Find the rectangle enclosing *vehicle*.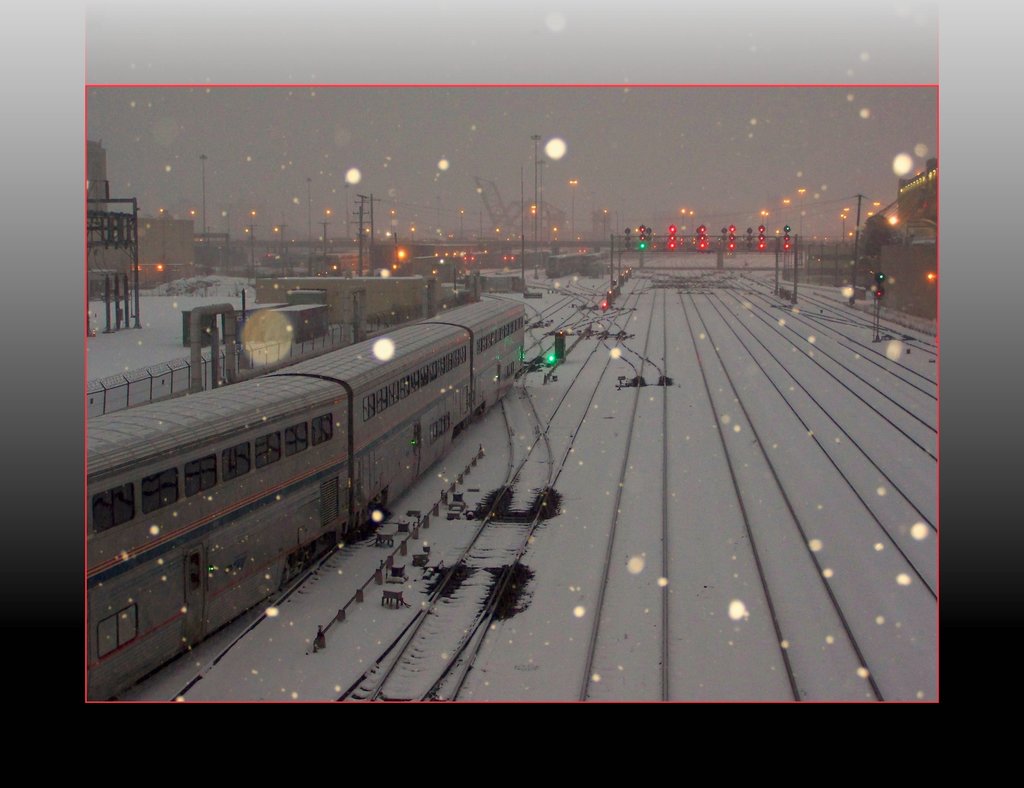
[588, 258, 609, 283].
